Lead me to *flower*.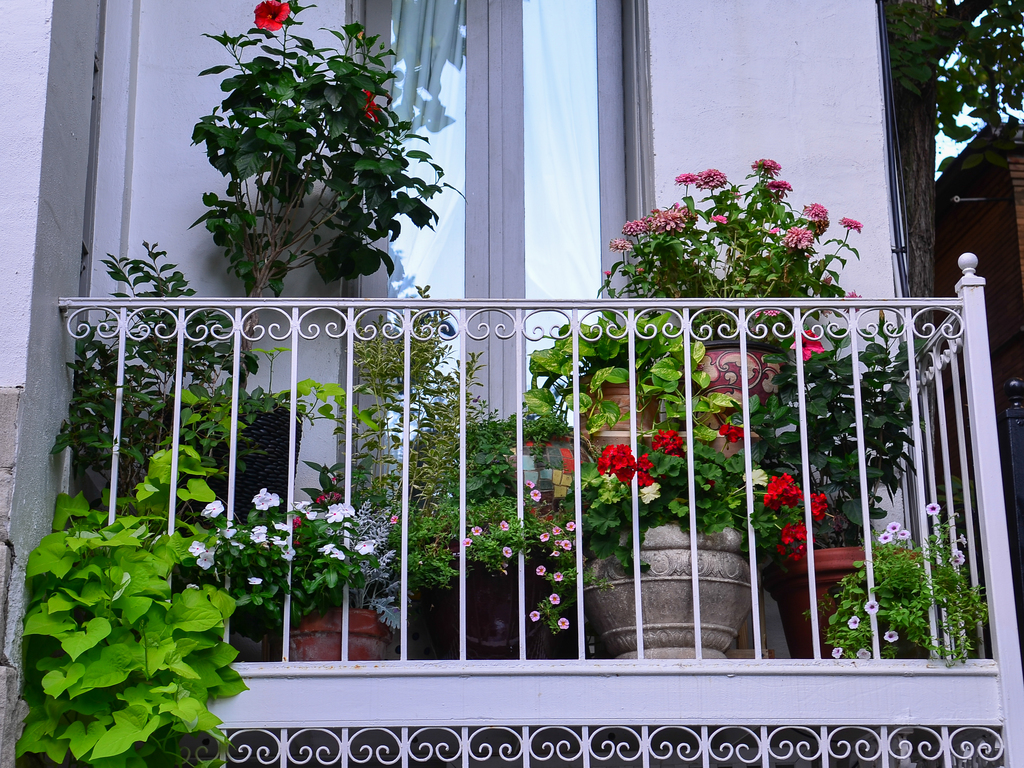
Lead to crop(188, 539, 206, 559).
